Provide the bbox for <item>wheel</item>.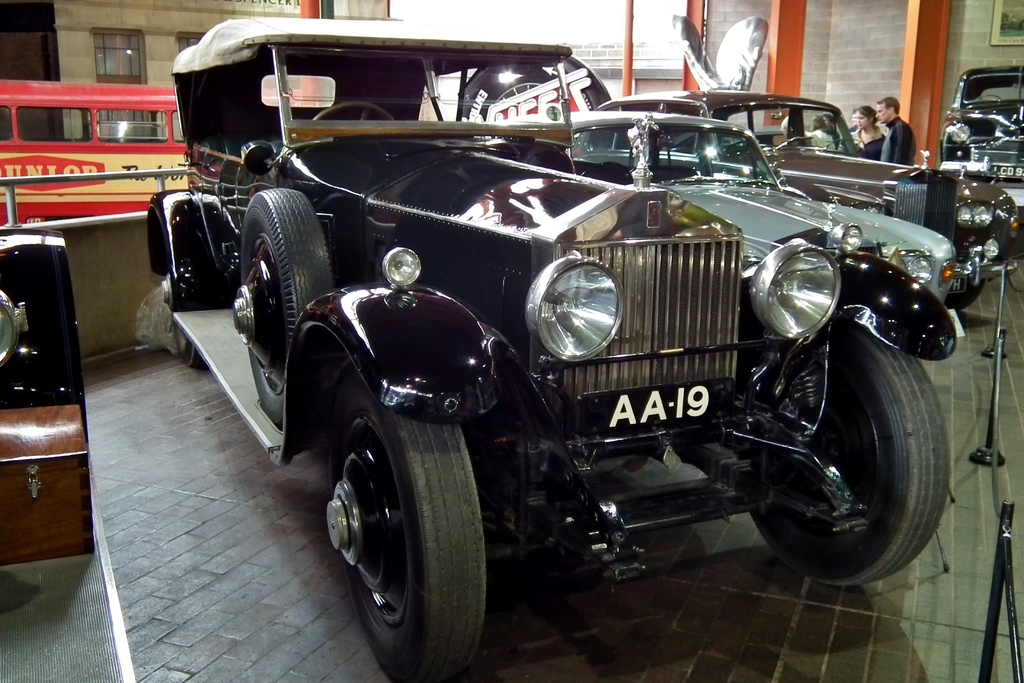
461/54/612/126.
